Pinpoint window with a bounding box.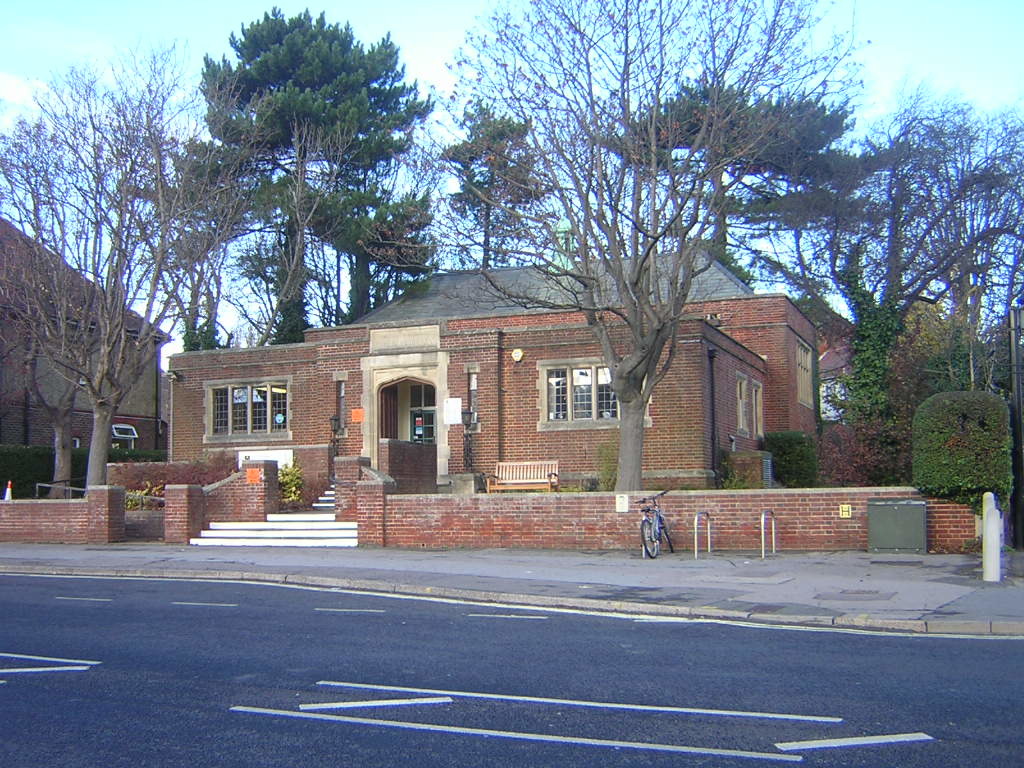
region(534, 359, 653, 432).
